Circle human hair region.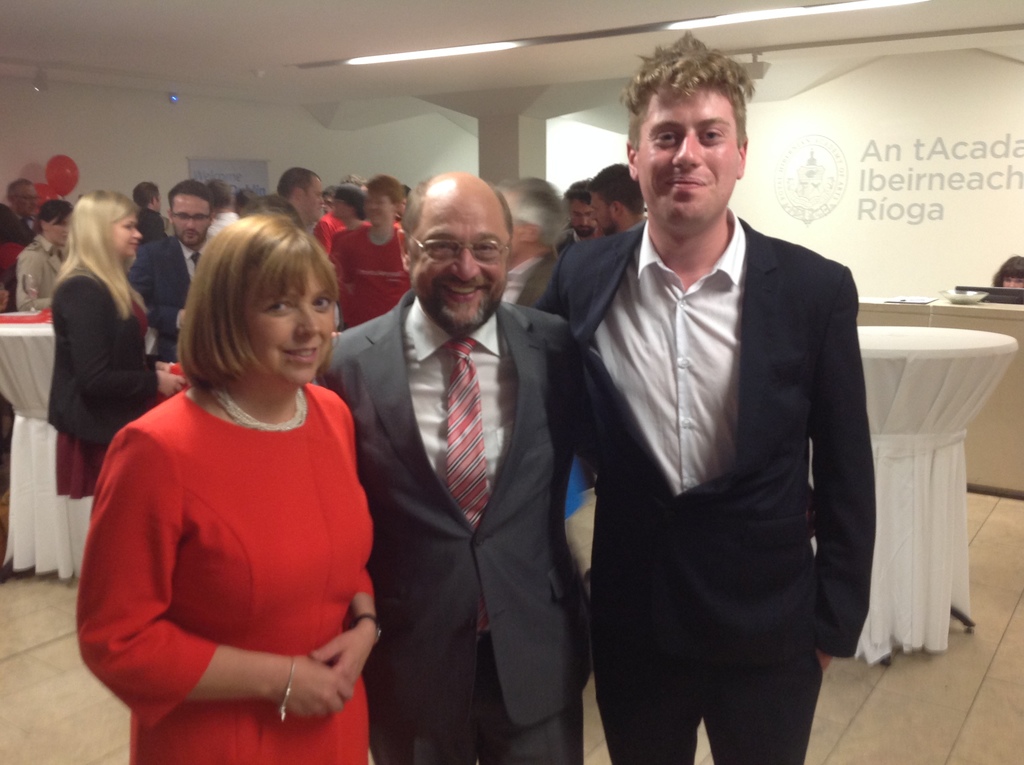
Region: [366, 171, 402, 209].
